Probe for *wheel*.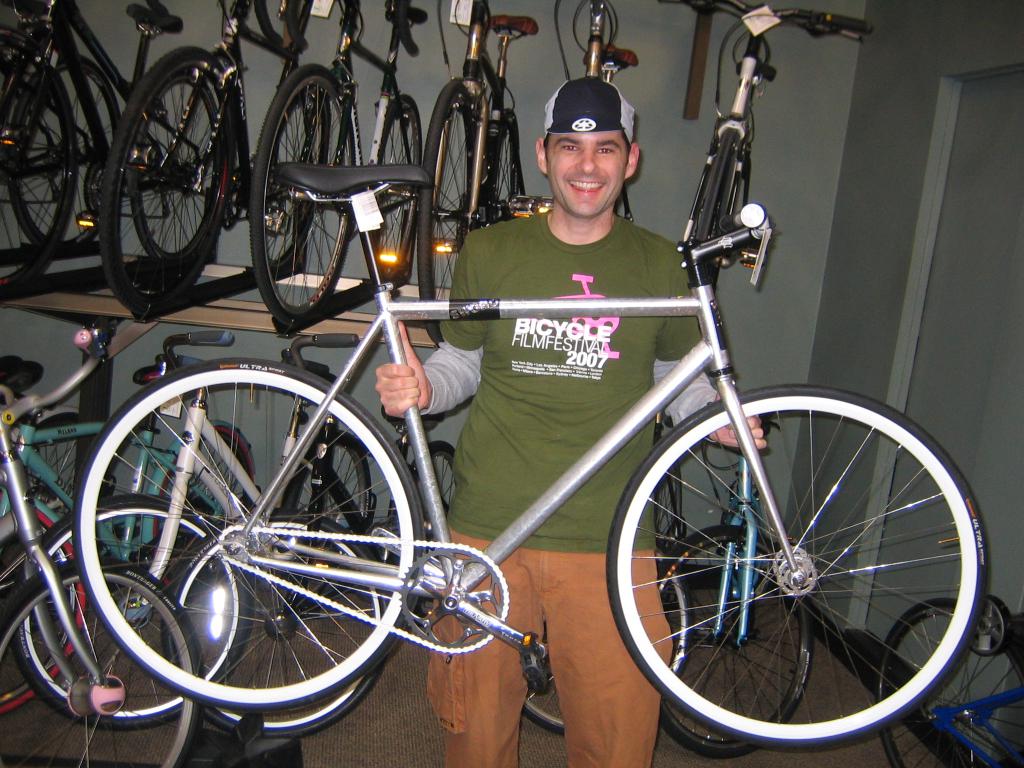
Probe result: 690:130:740:276.
